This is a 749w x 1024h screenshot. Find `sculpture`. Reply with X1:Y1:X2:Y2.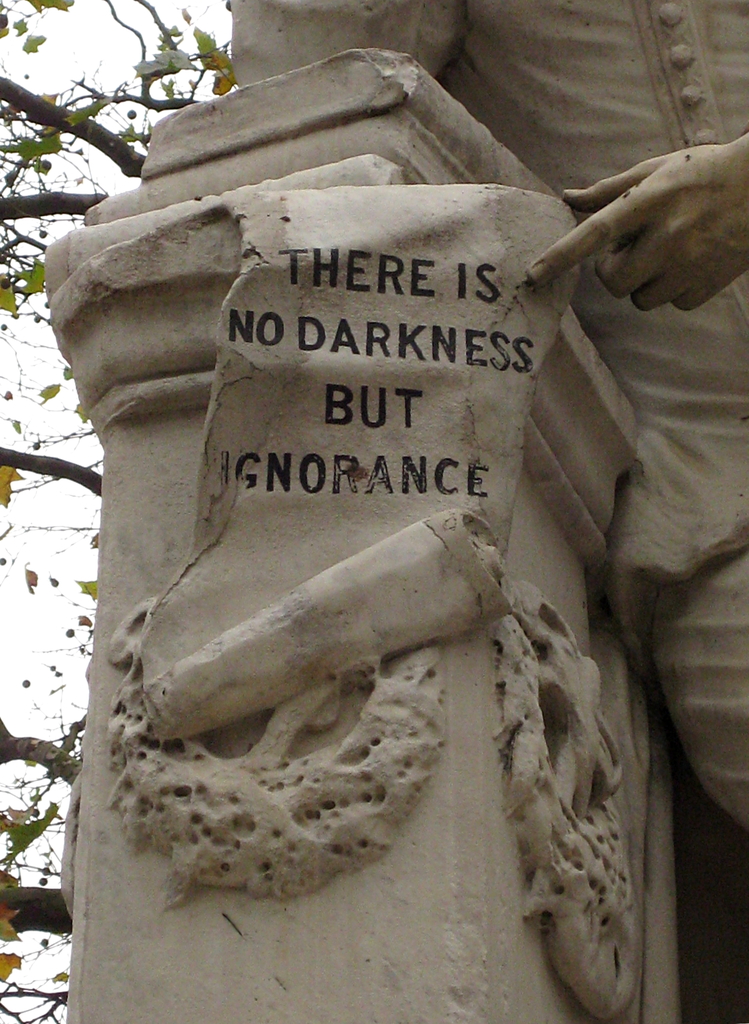
70:65:748:1023.
